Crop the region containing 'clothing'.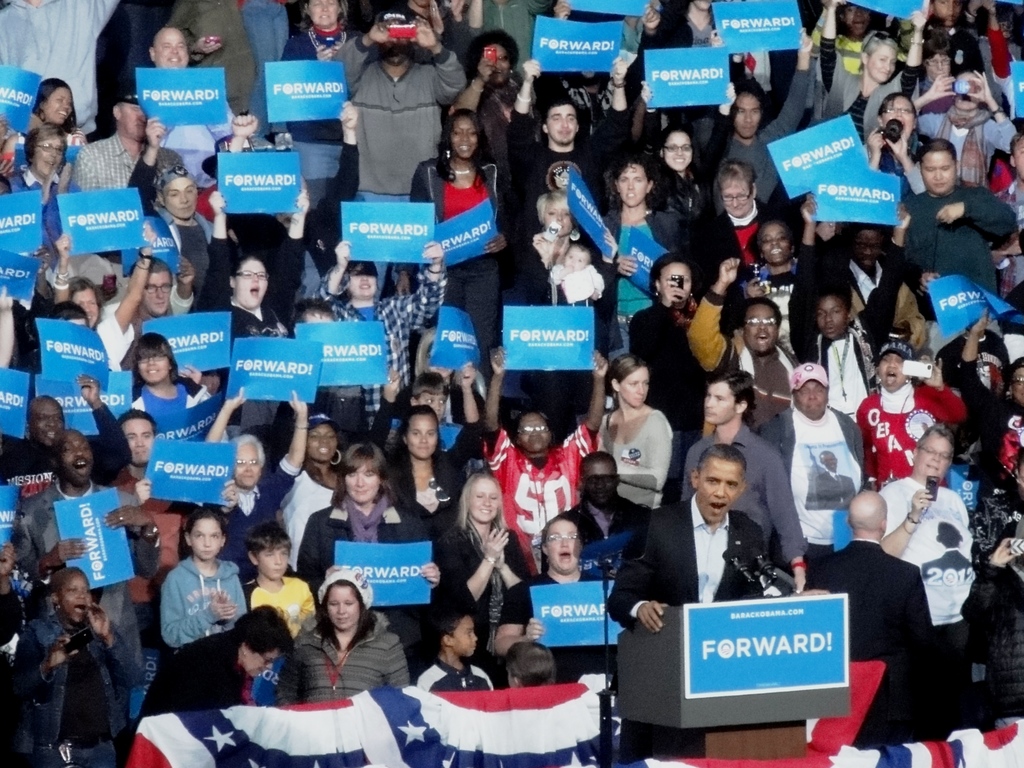
Crop region: 966:567:1023:730.
